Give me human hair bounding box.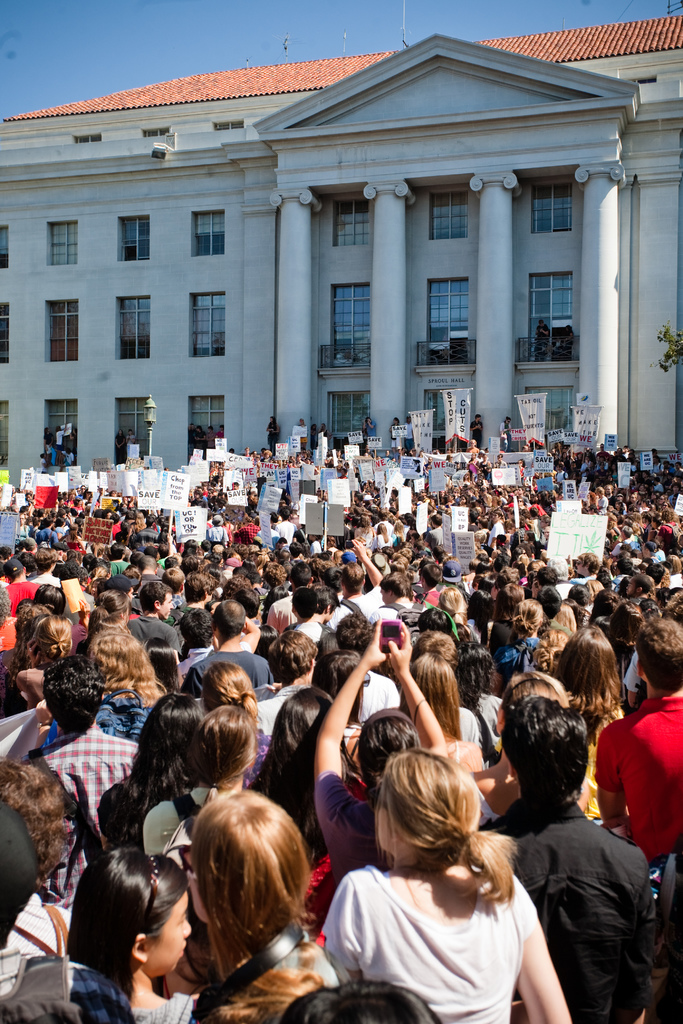
[633, 616, 682, 689].
